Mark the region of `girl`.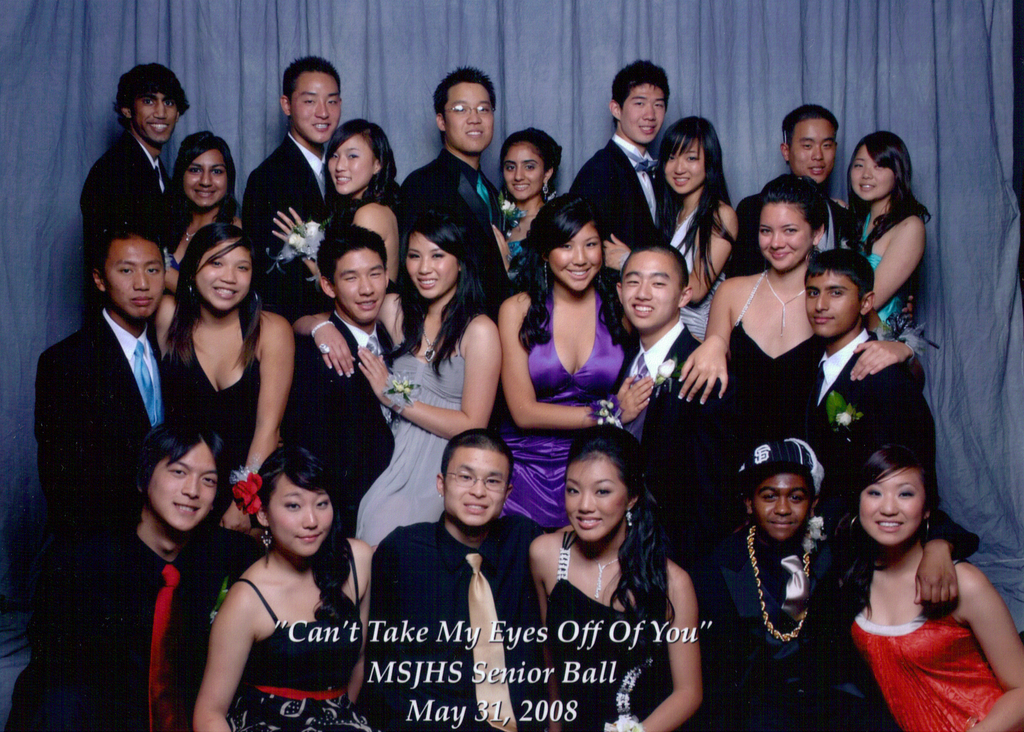
Region: rect(273, 116, 405, 297).
